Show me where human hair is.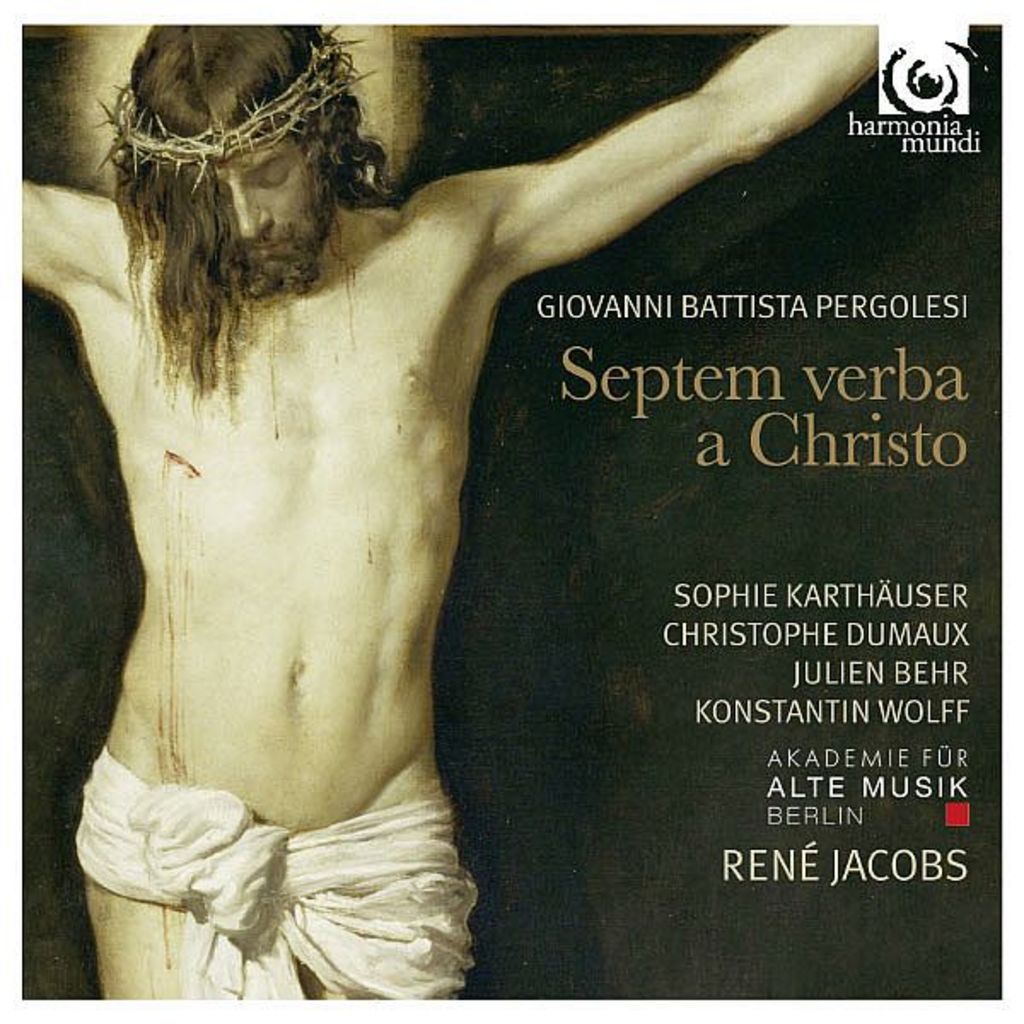
human hair is at 65, 12, 415, 420.
